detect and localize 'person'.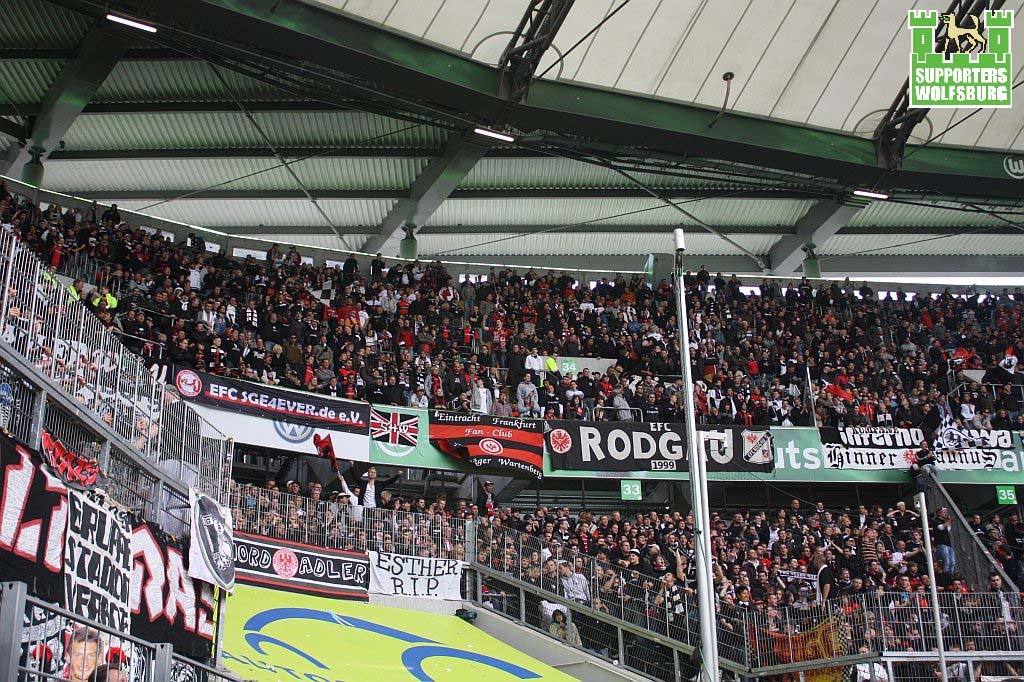
Localized at <region>522, 345, 543, 369</region>.
